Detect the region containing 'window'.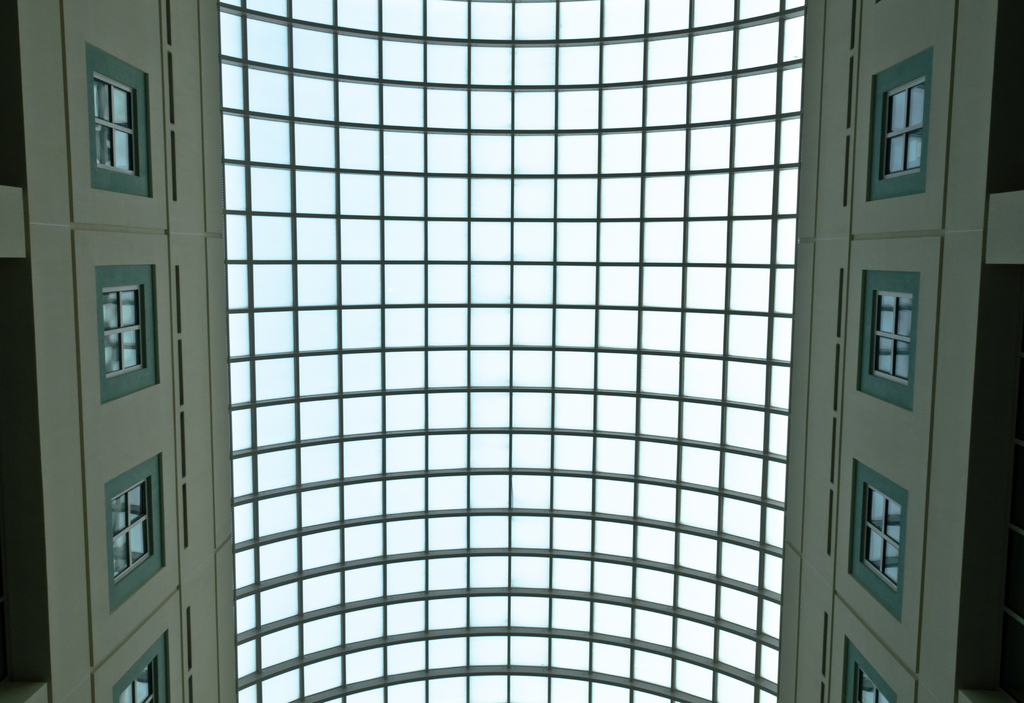
box=[872, 296, 911, 384].
